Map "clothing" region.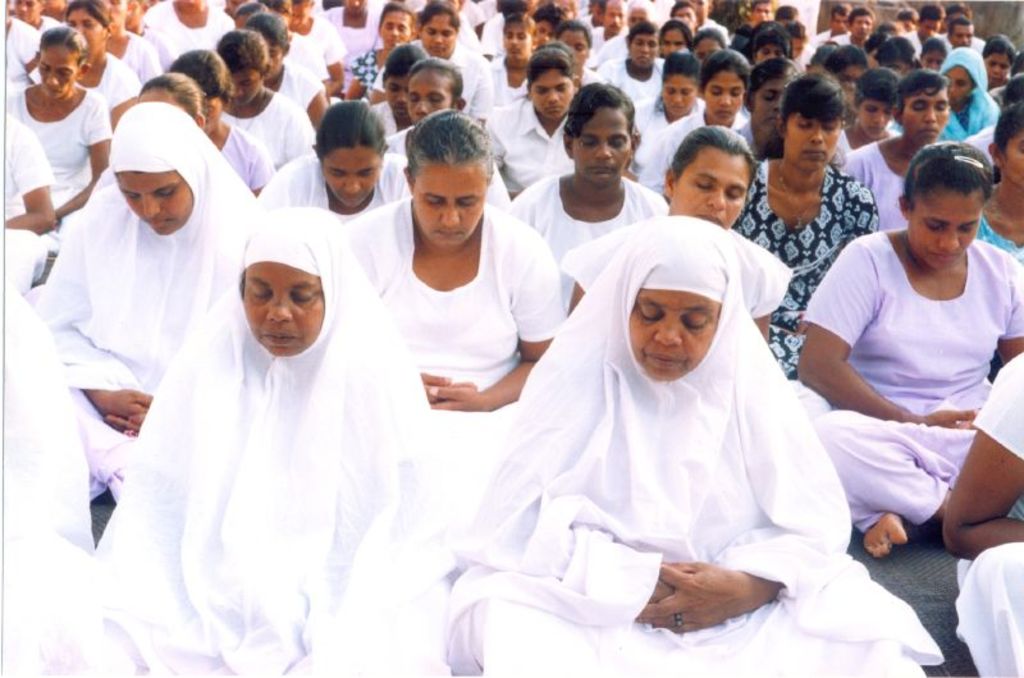
Mapped to (79, 210, 494, 677).
